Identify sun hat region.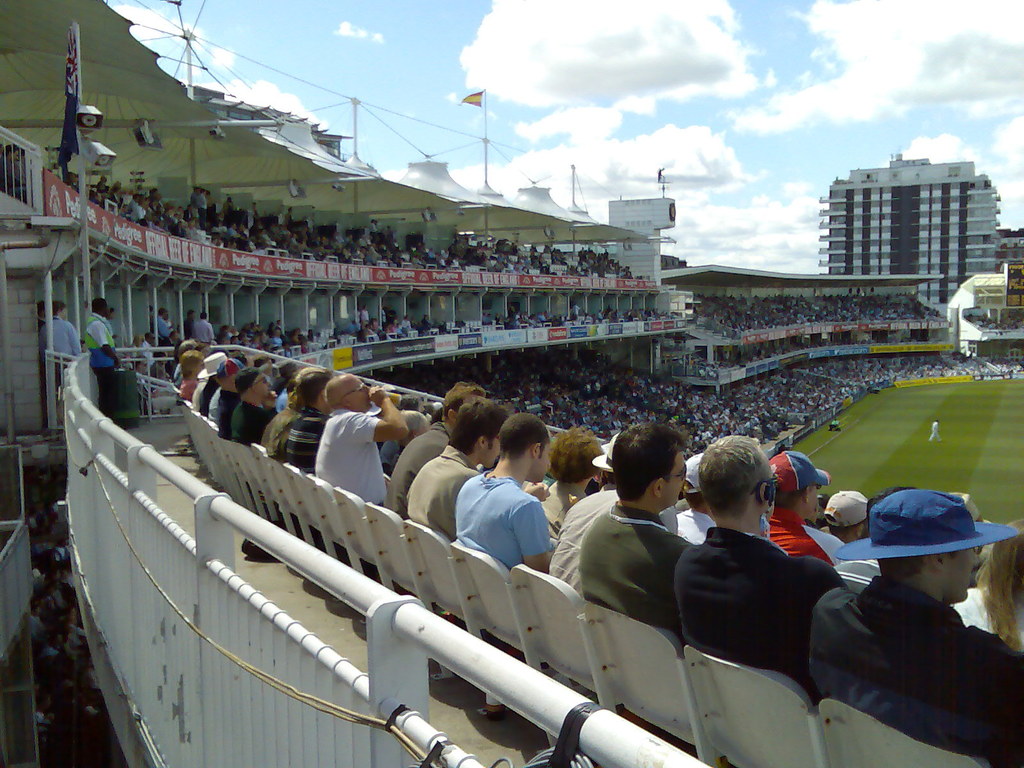
Region: (587,431,625,474).
